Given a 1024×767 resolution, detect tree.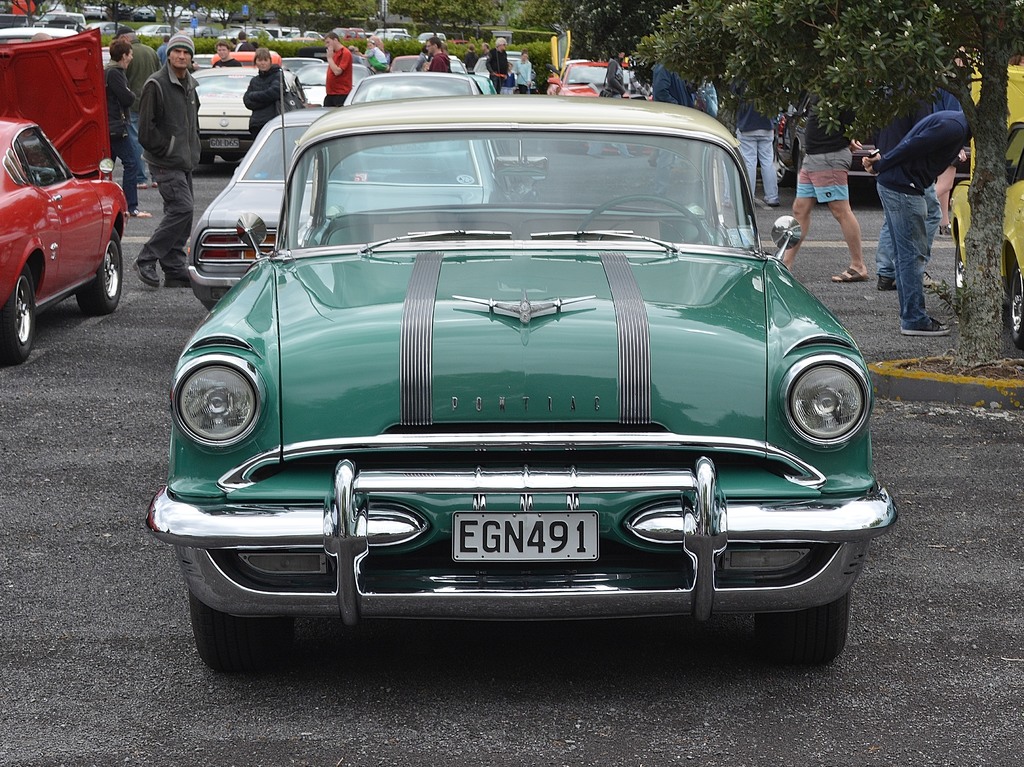
<box>76,0,149,30</box>.
